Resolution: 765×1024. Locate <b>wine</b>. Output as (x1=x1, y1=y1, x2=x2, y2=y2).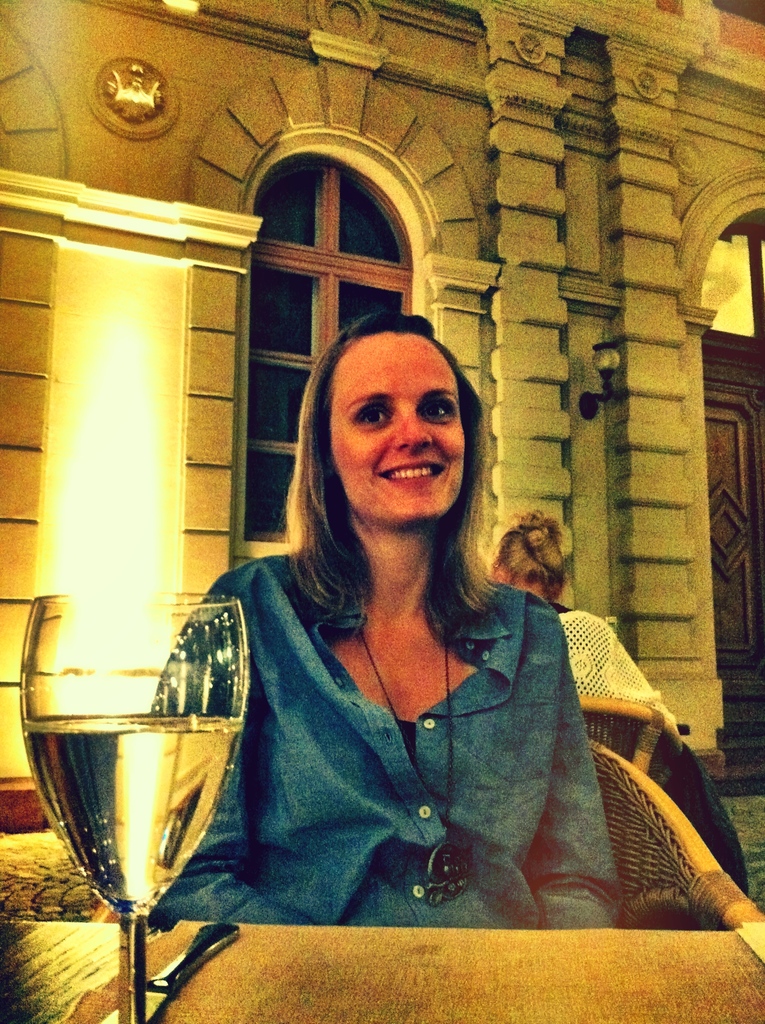
(x1=22, y1=712, x2=238, y2=920).
